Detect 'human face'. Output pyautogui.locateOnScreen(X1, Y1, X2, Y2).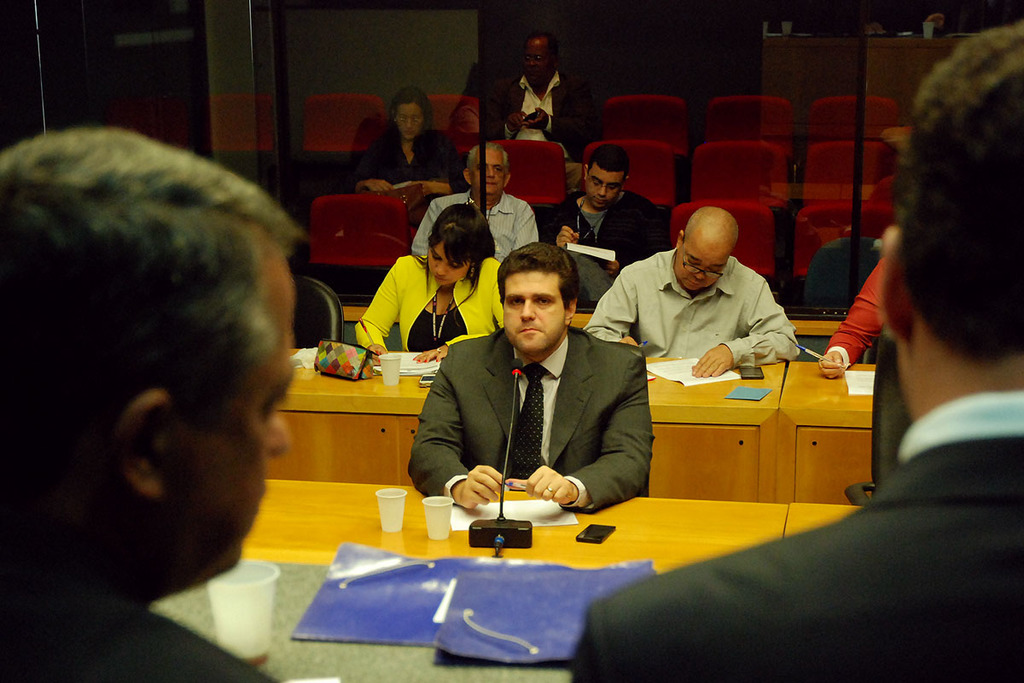
pyautogui.locateOnScreen(521, 39, 549, 82).
